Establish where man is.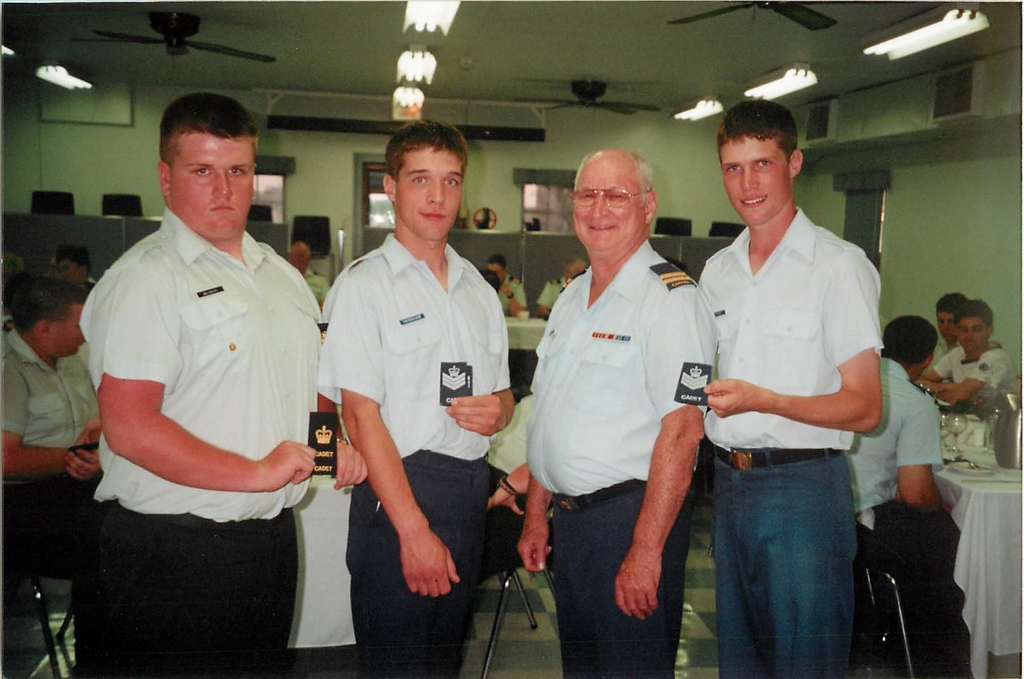
Established at (left=488, top=255, right=527, bottom=314).
